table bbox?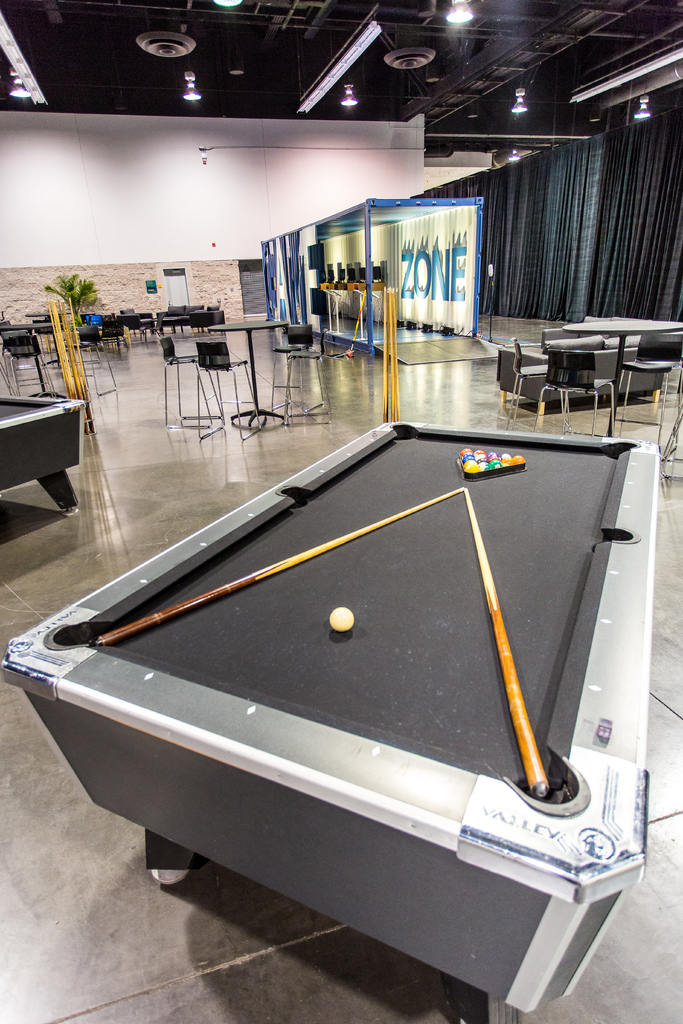
150, 318, 183, 333
